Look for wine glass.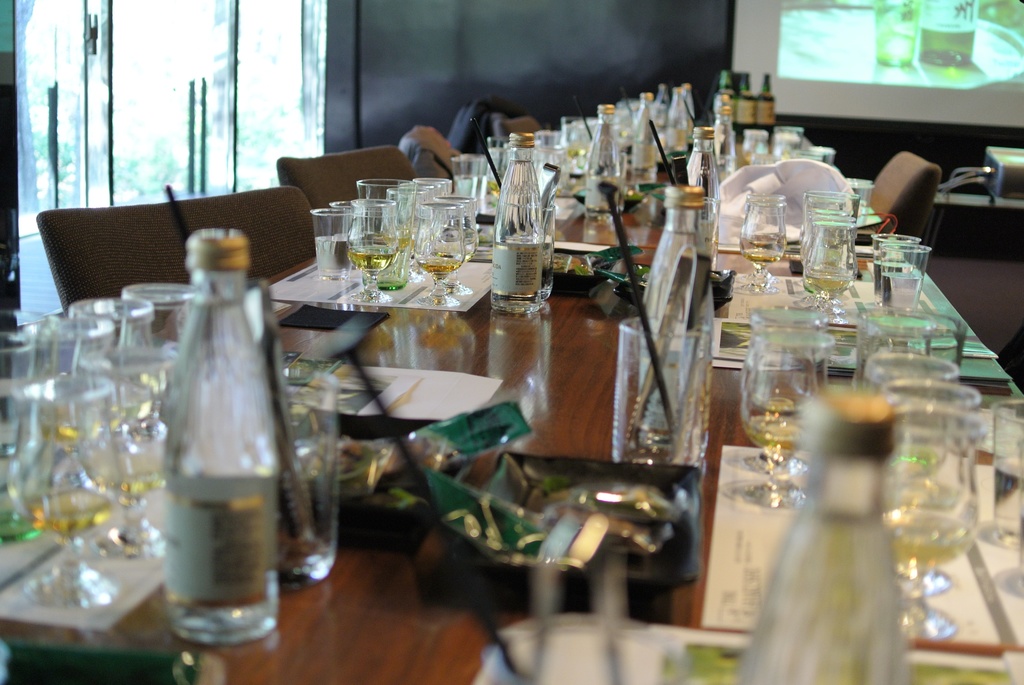
Found: 349 203 403 311.
